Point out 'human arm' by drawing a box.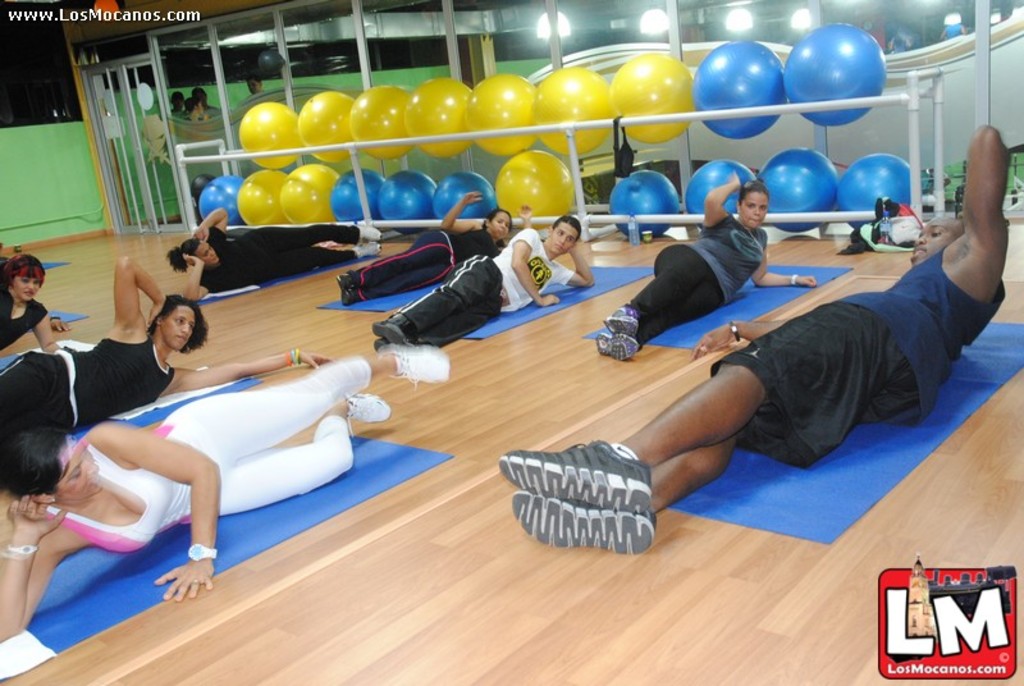
692 319 790 361.
